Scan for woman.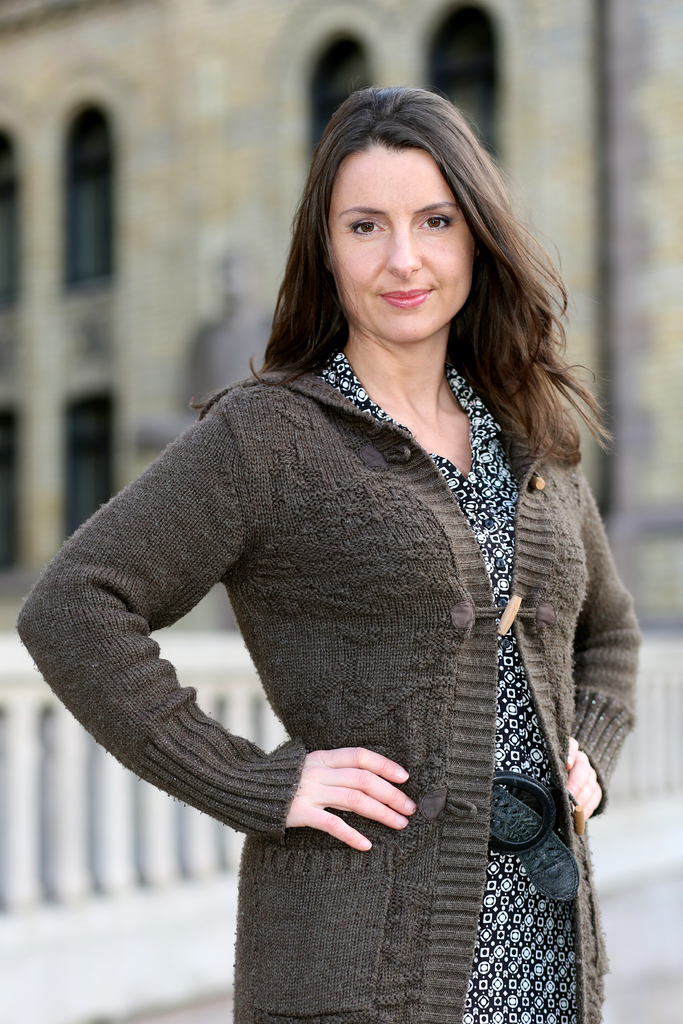
Scan result: (0, 112, 682, 991).
